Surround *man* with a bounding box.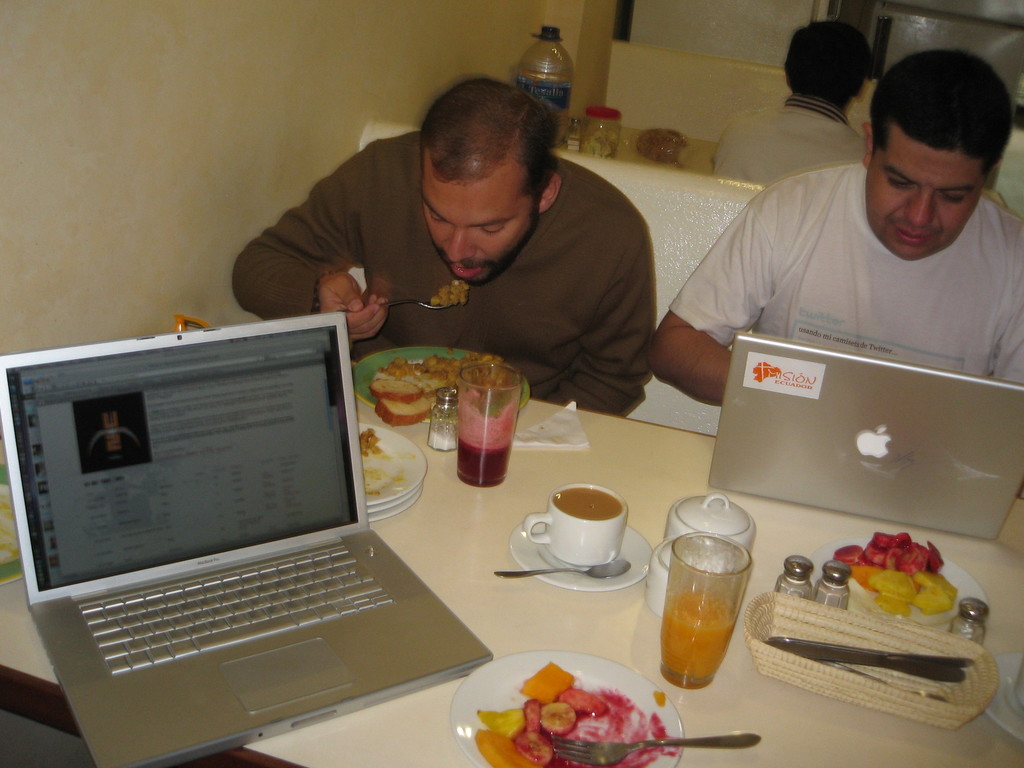
<region>708, 23, 868, 191</region>.
